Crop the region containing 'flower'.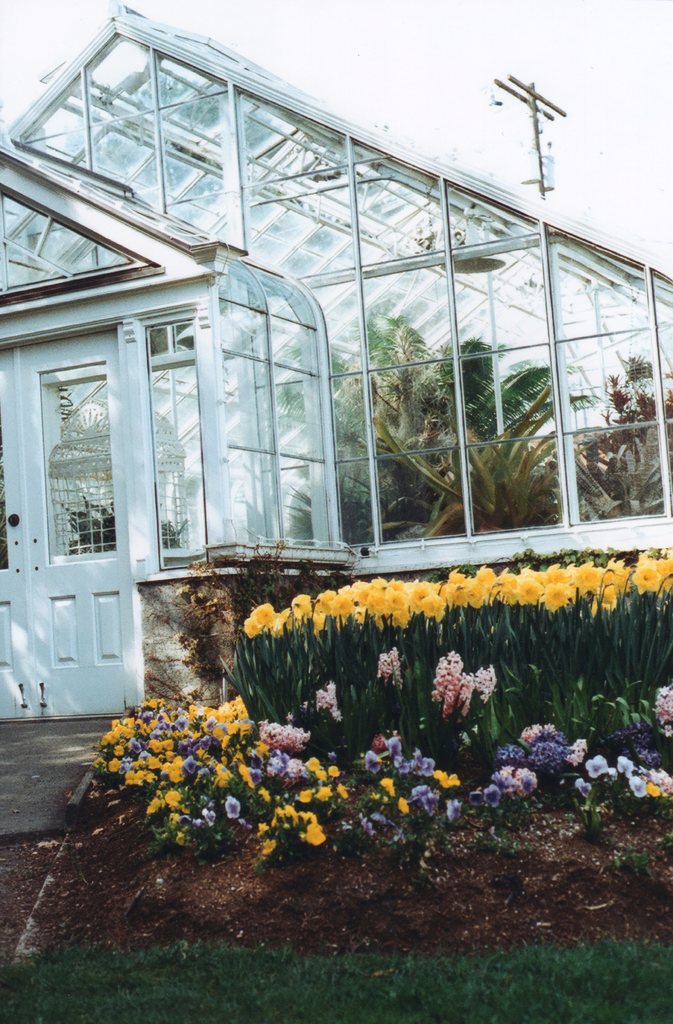
Crop region: <bbox>235, 554, 672, 630</bbox>.
